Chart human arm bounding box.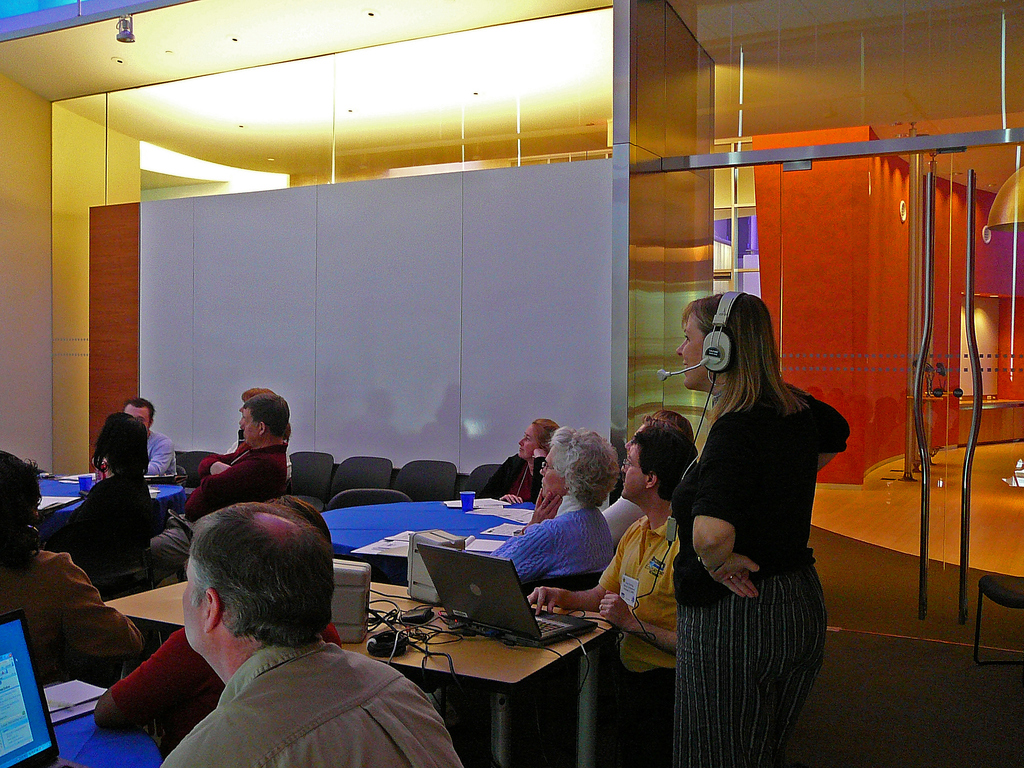
Charted: box=[805, 394, 849, 474].
